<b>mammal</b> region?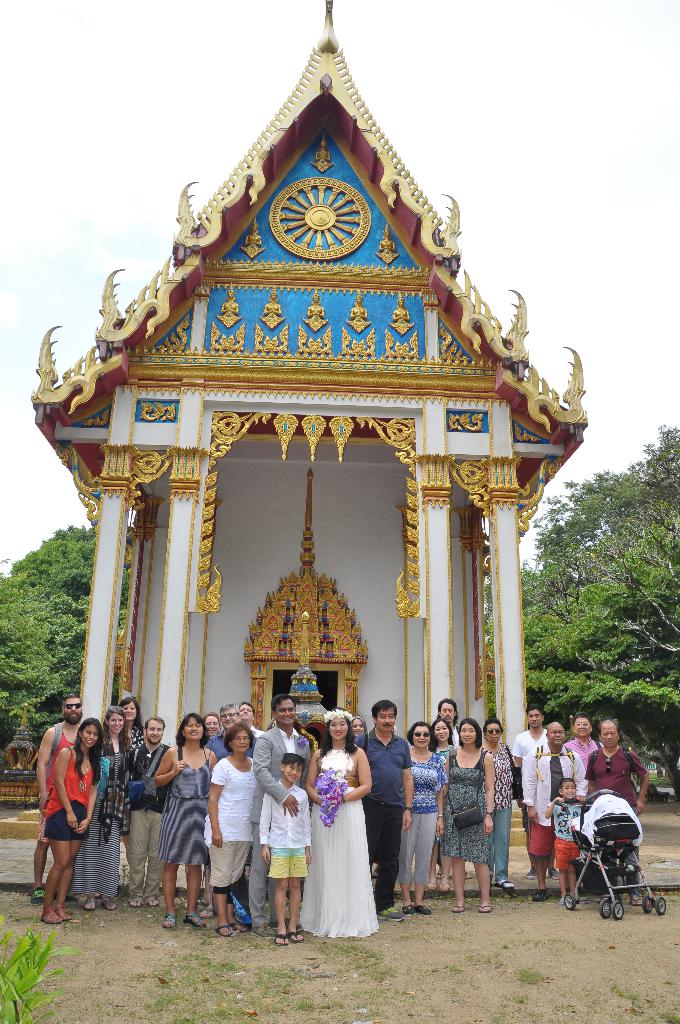
519/716/590/899
